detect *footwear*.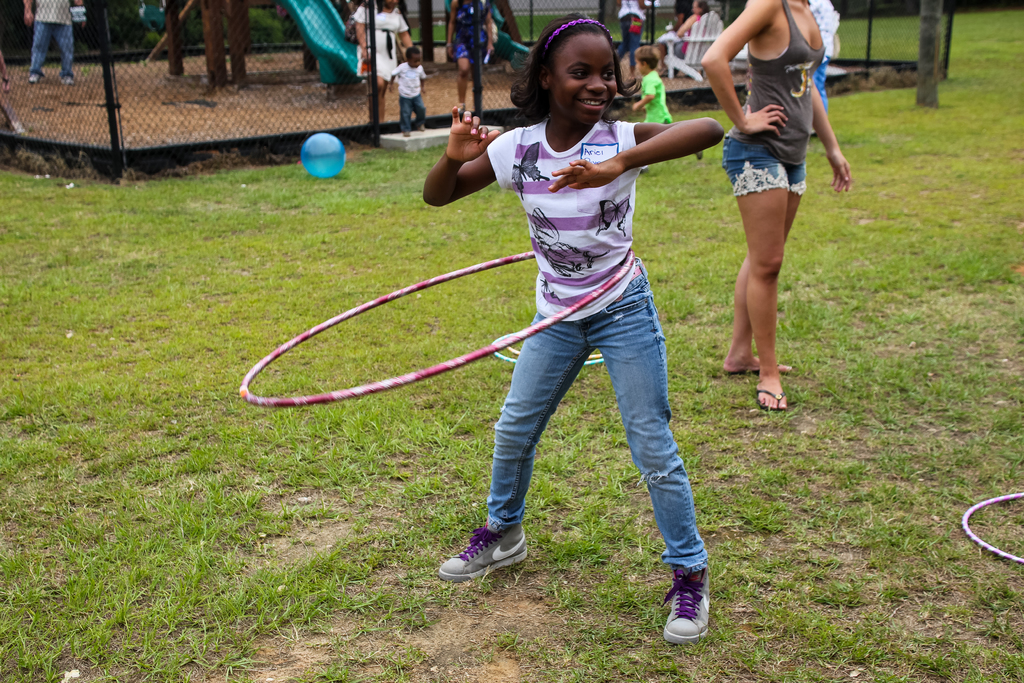
Detected at BBox(58, 75, 74, 85).
